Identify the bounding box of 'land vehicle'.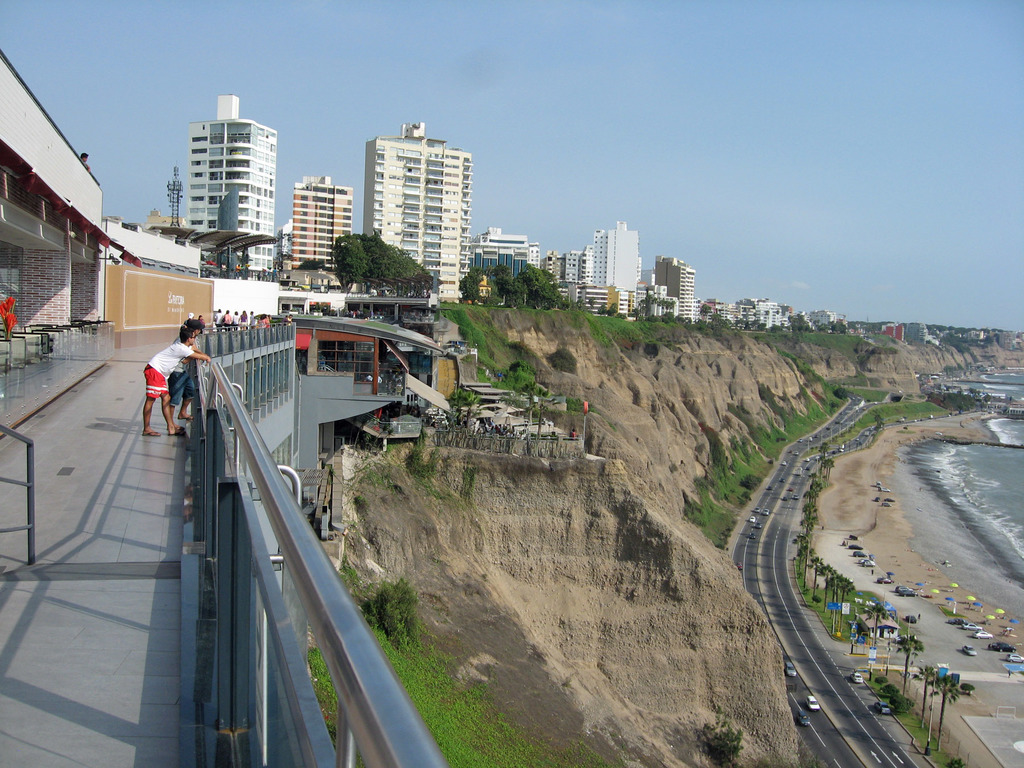
968:648:977:653.
